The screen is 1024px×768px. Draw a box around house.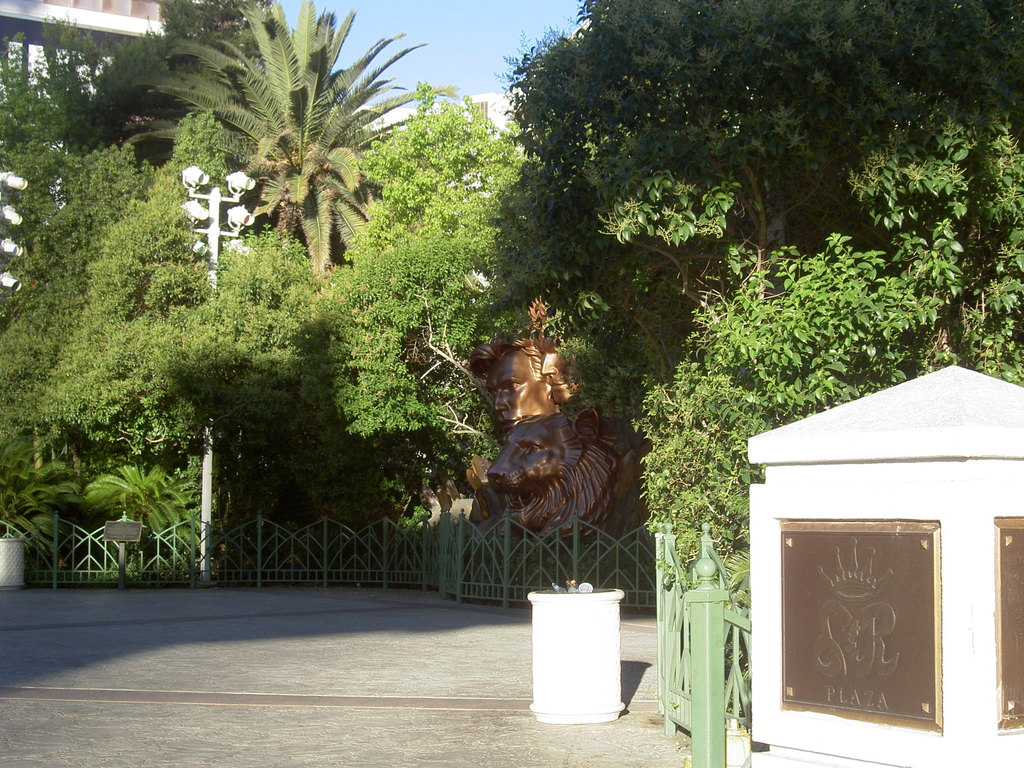
bbox=[0, 0, 200, 186].
